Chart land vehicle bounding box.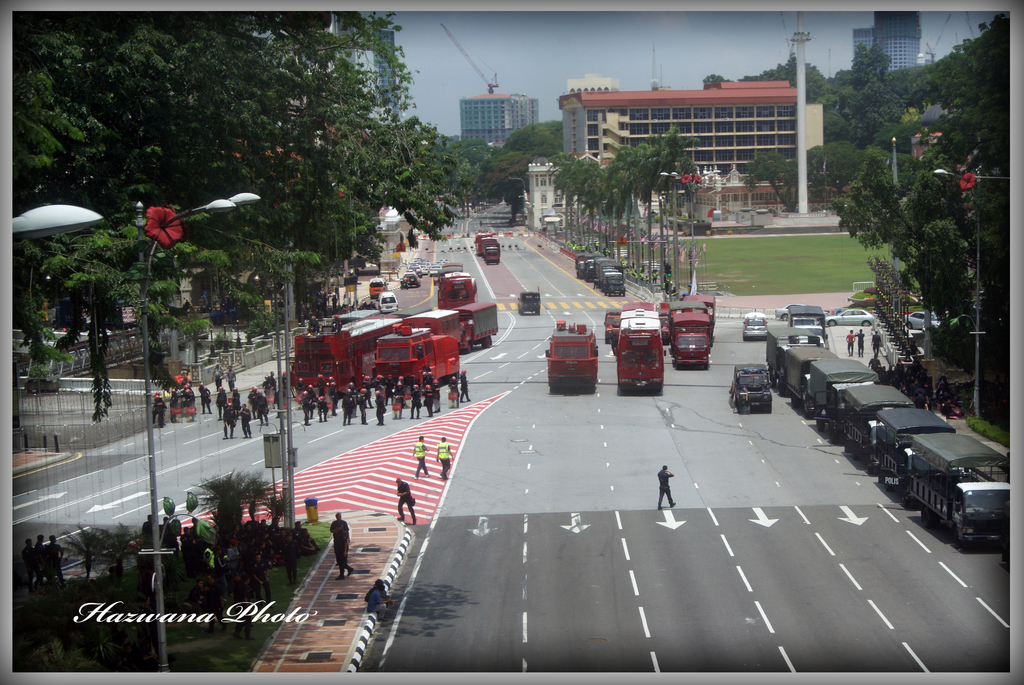
Charted: bbox(785, 301, 827, 341).
